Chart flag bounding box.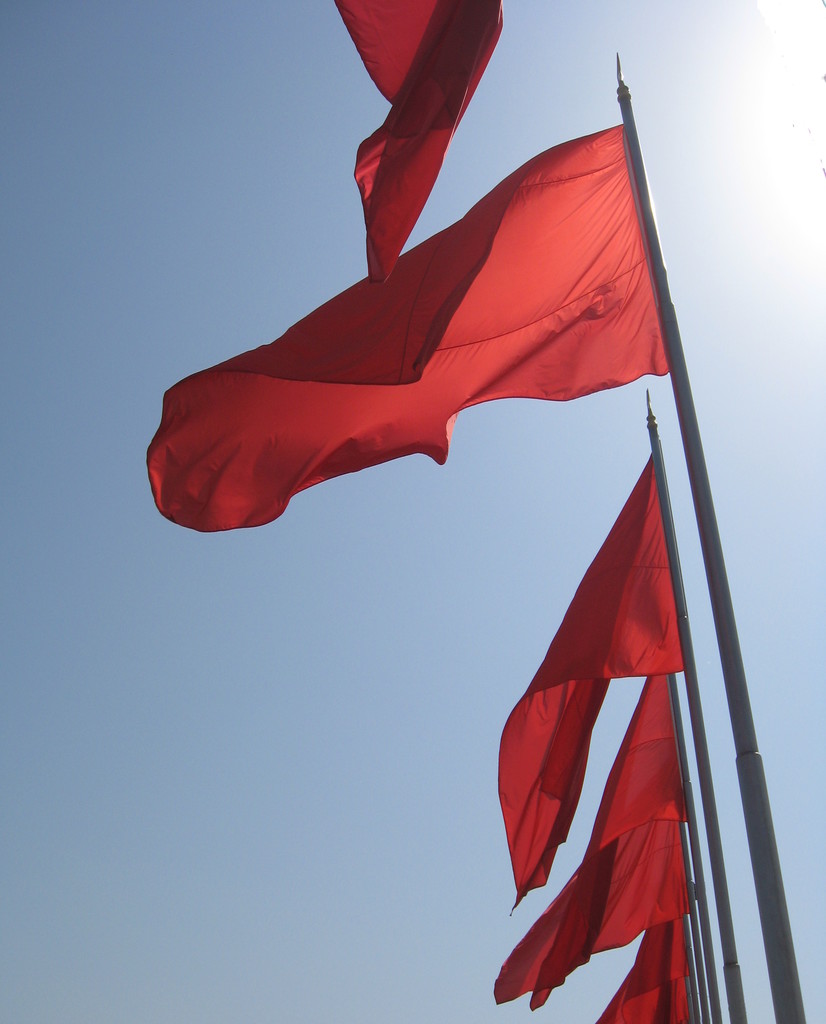
Charted: l=588, t=897, r=709, b=1023.
